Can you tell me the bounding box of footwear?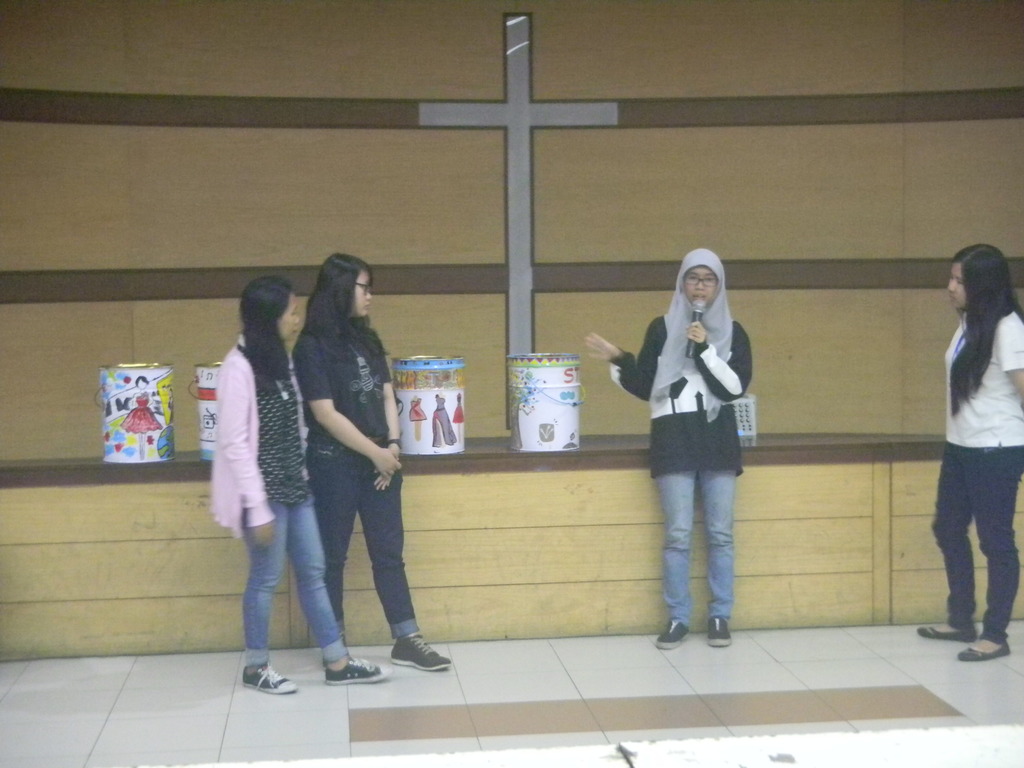
918/623/974/639.
